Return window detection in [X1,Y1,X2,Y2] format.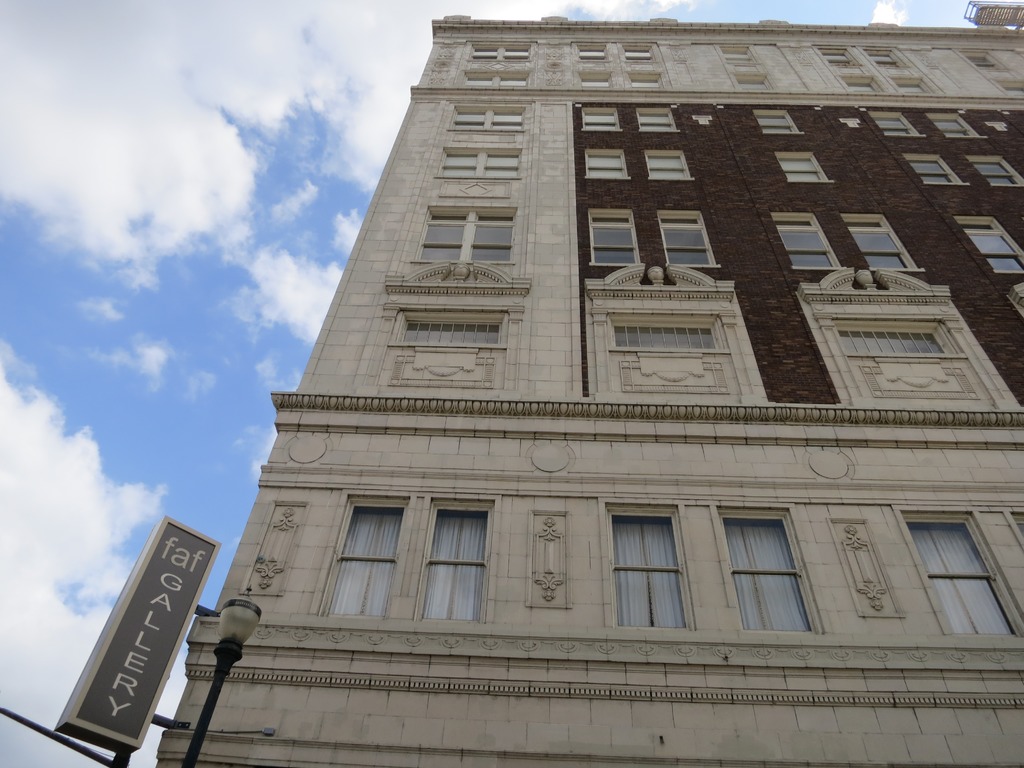
[636,107,682,135].
